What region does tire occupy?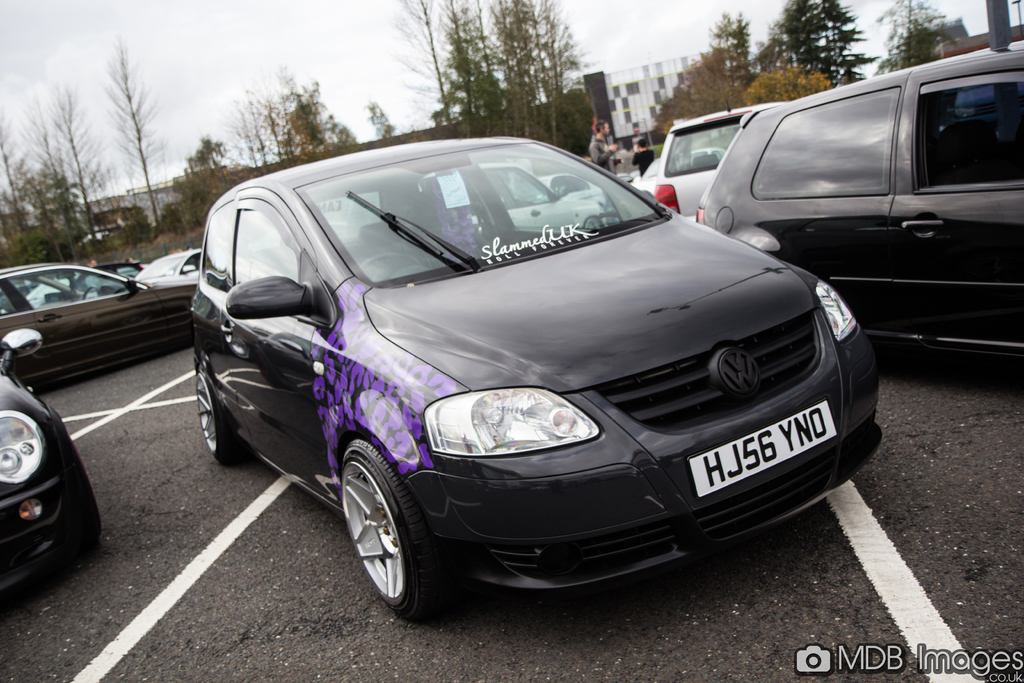
56 439 102 554.
